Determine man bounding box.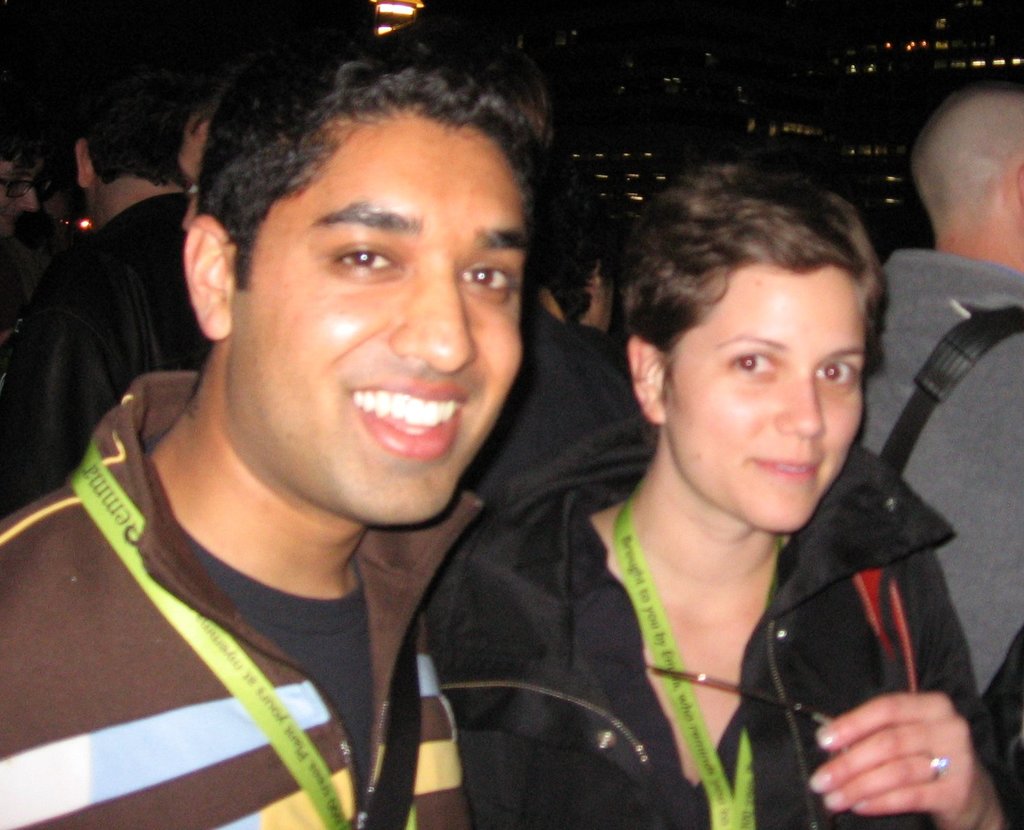
Determined: select_region(854, 88, 1023, 829).
